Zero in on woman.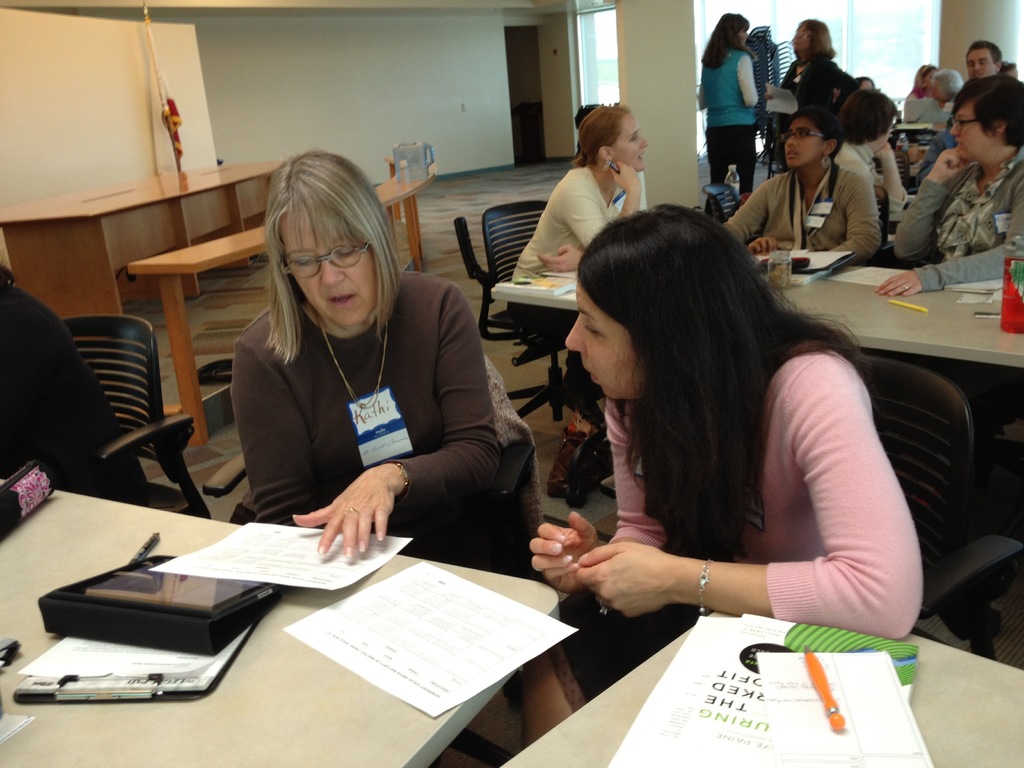
Zeroed in: select_region(899, 59, 941, 124).
